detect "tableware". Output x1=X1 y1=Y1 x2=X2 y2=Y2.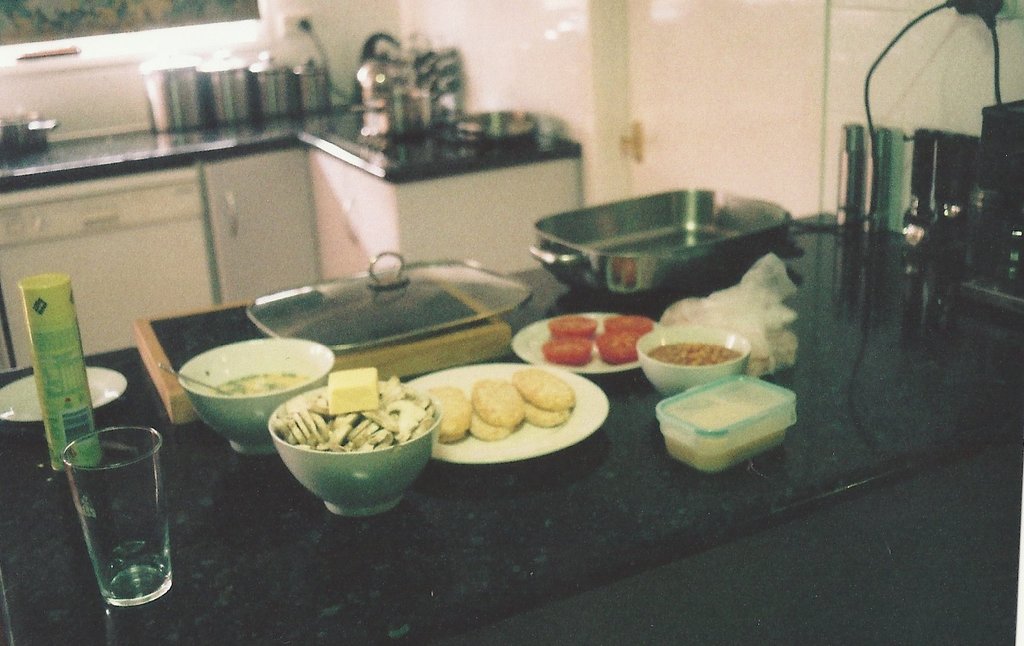
x1=634 y1=326 x2=751 y2=397.
